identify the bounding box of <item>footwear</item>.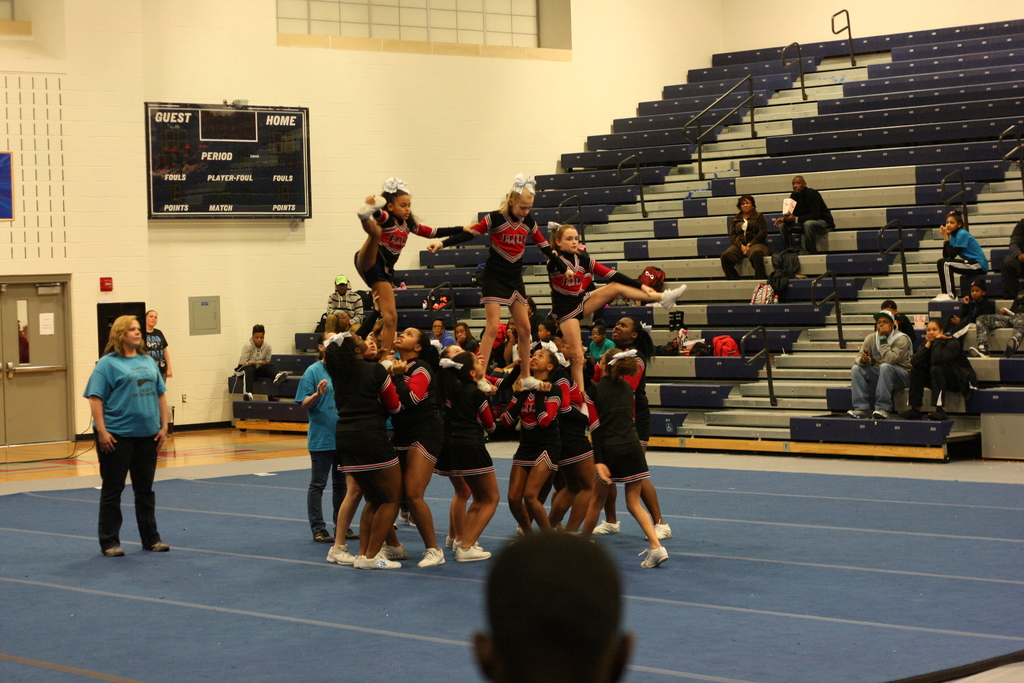
{"left": 636, "top": 544, "right": 671, "bottom": 568}.
